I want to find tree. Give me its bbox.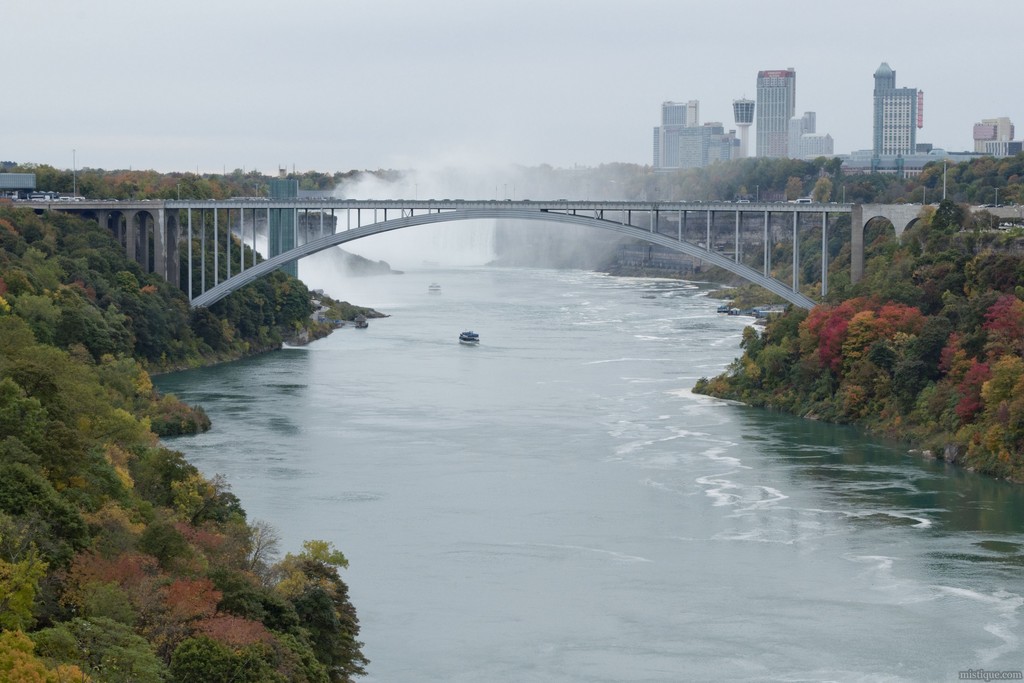
pyautogui.locateOnScreen(805, 297, 848, 385).
